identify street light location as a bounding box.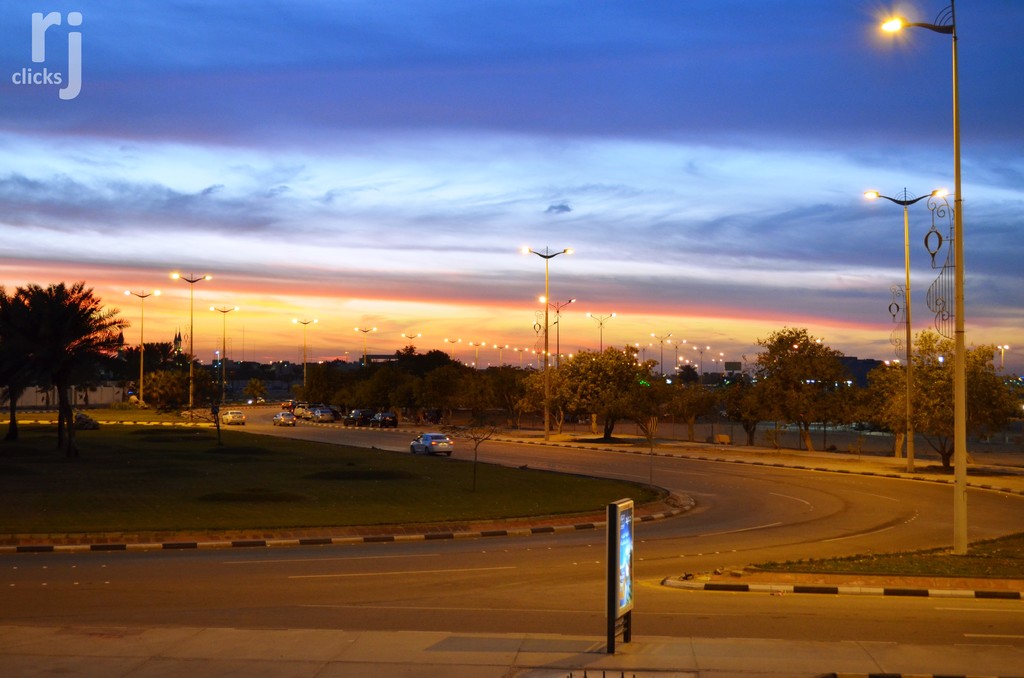
(119,287,158,407).
